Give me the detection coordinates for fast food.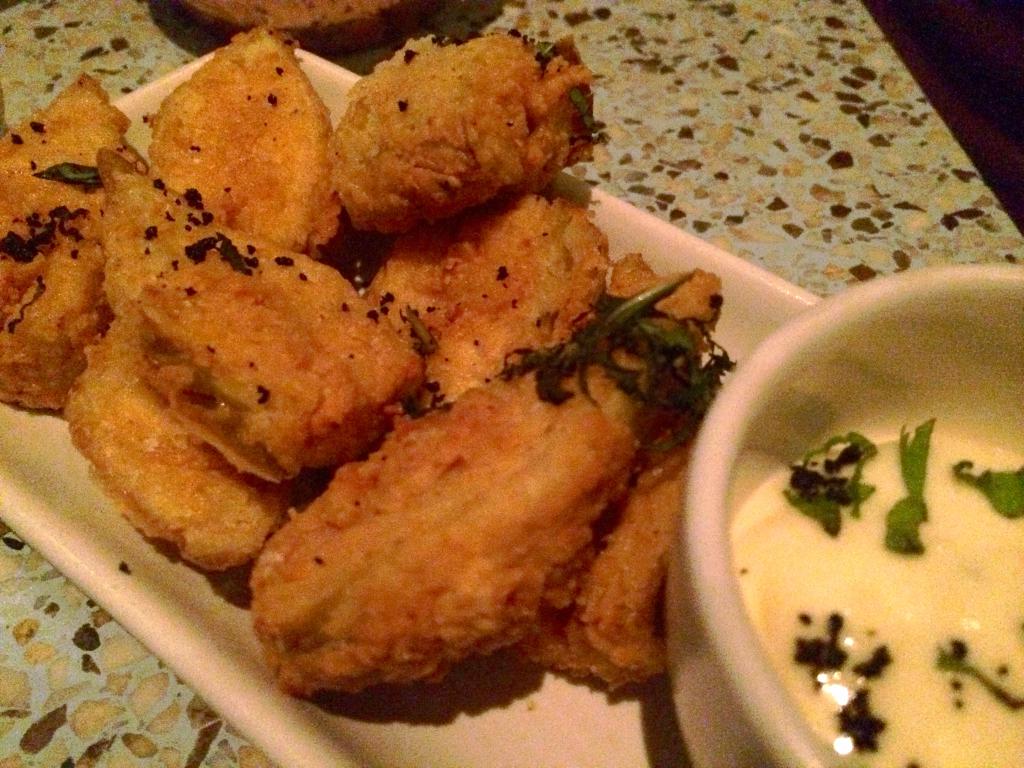
(left=63, top=0, right=775, bottom=697).
